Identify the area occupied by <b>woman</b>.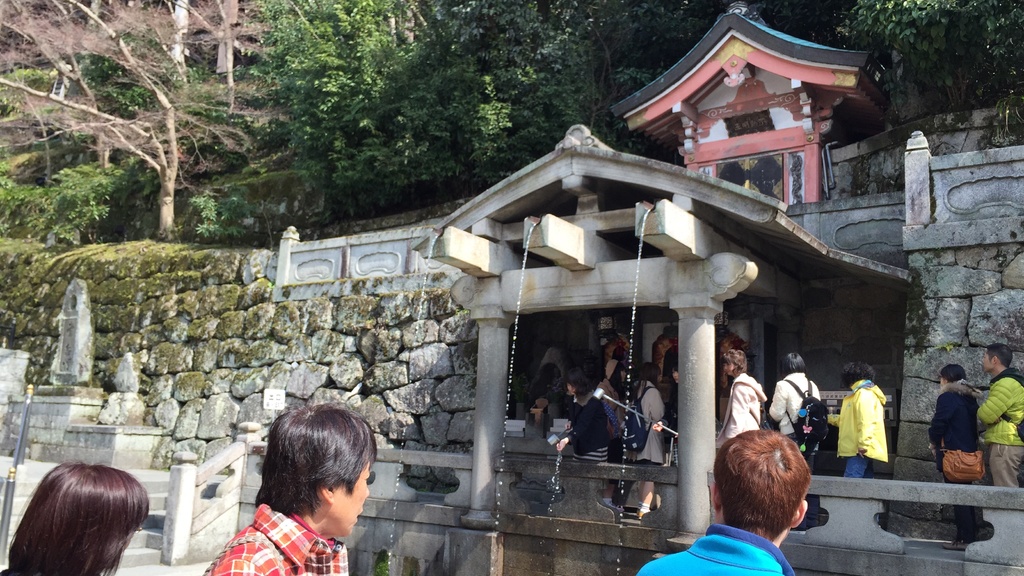
Area: locate(717, 348, 767, 441).
